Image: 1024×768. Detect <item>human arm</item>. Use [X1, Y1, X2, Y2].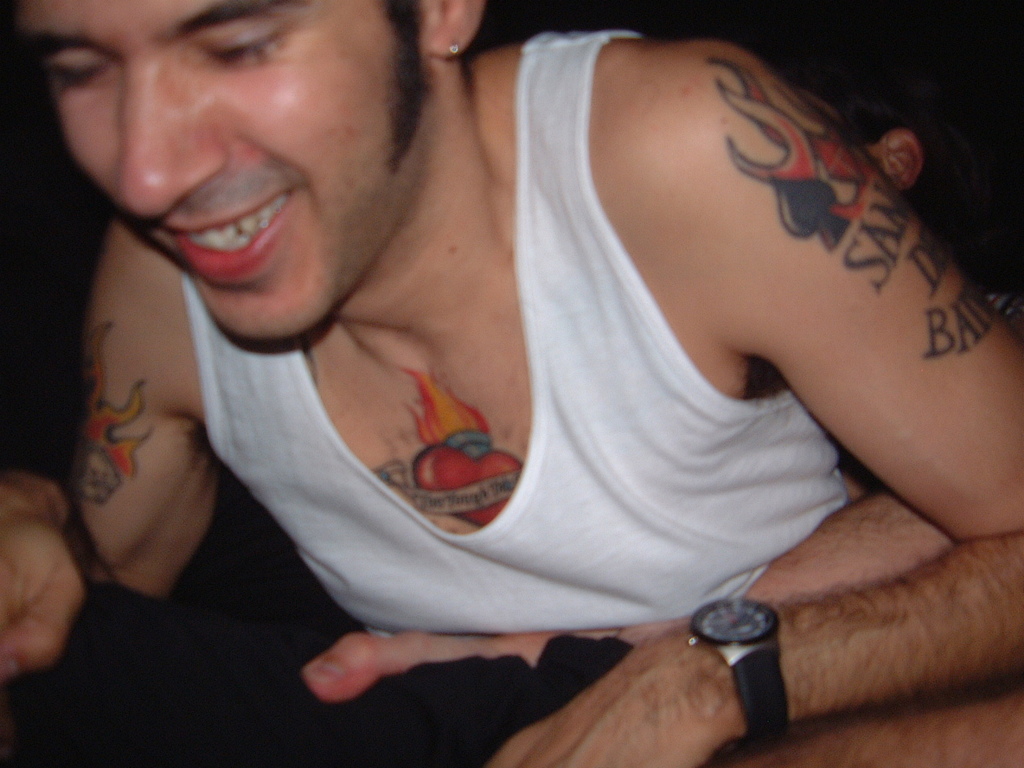
[487, 42, 1023, 766].
